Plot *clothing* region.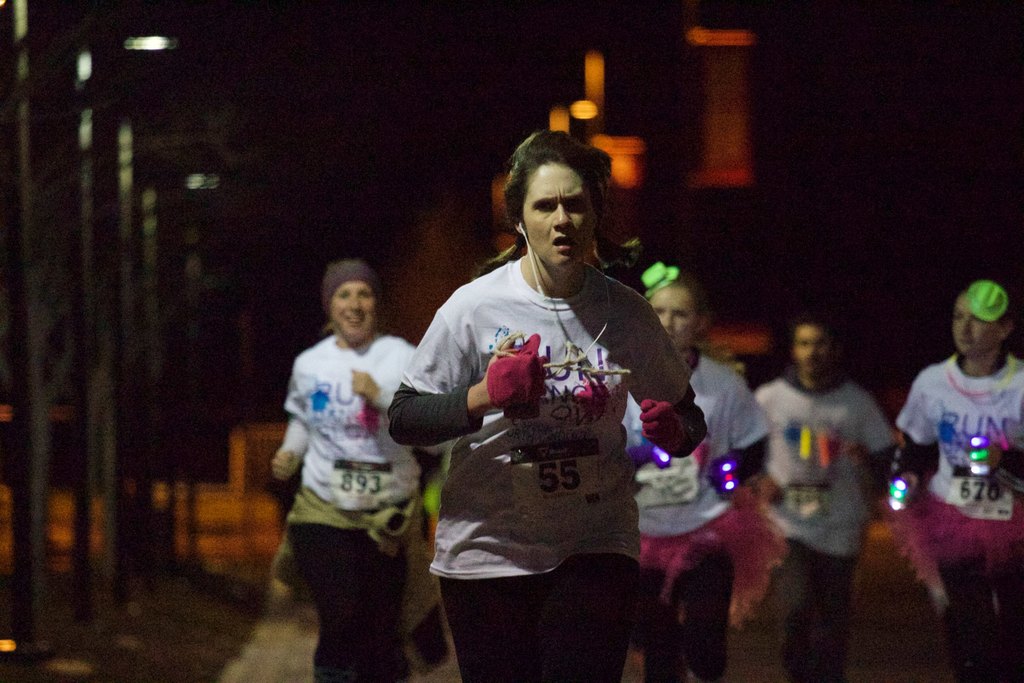
Plotted at x1=392 y1=270 x2=706 y2=682.
